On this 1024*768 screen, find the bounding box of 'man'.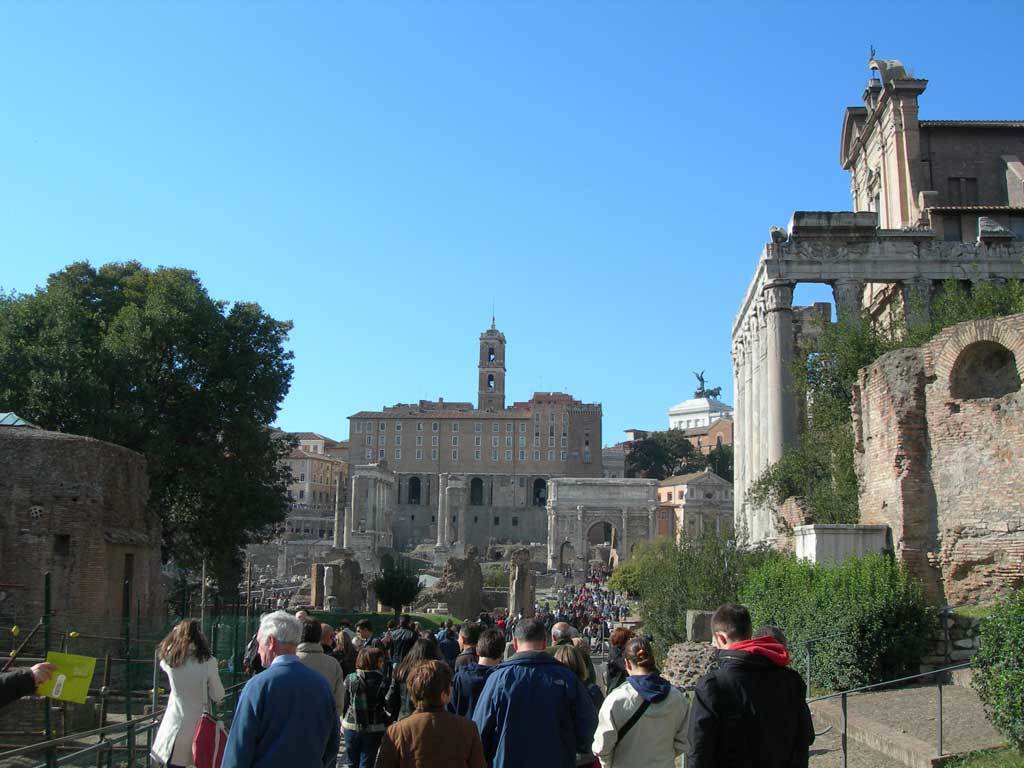
Bounding box: bbox=(752, 626, 791, 651).
